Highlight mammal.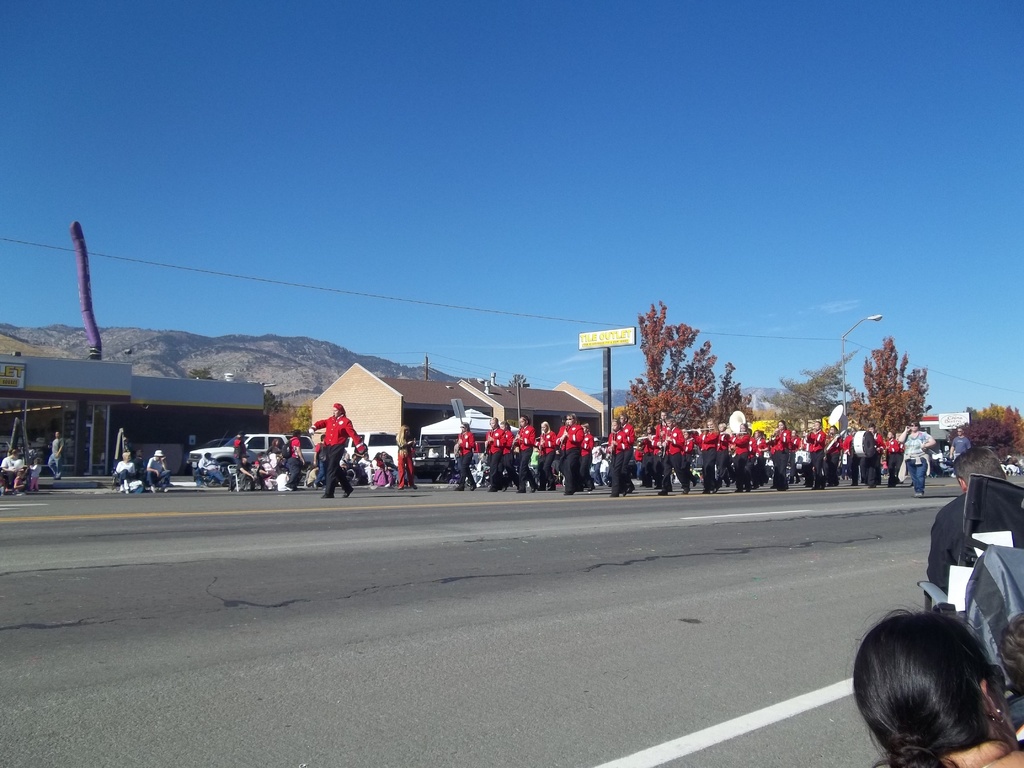
Highlighted region: 935/451/945/468.
